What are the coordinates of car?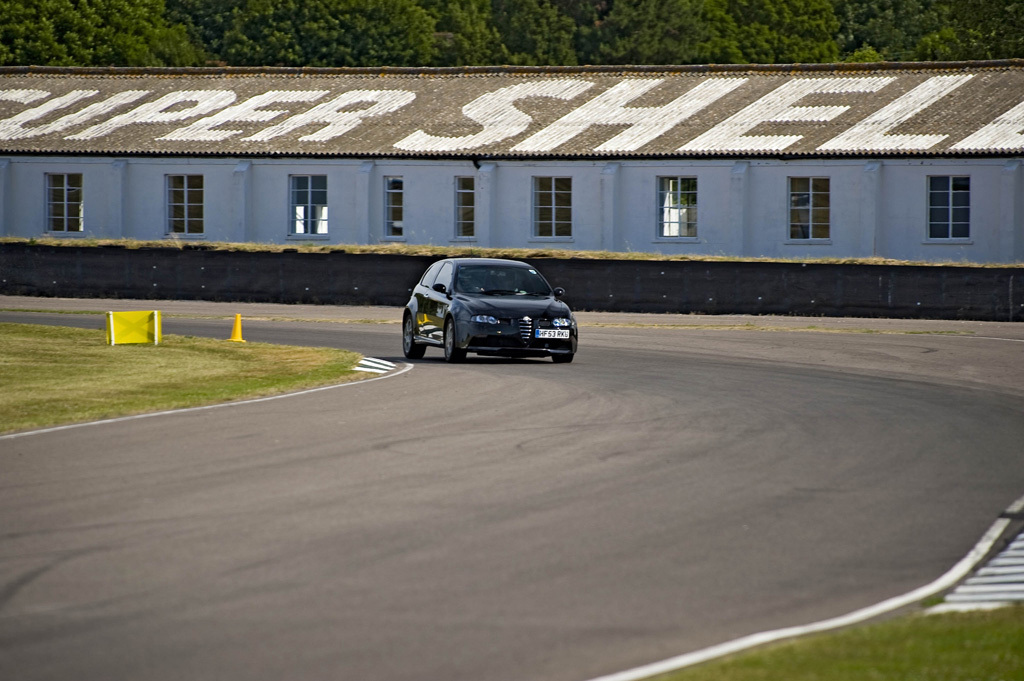
(392, 248, 593, 363).
